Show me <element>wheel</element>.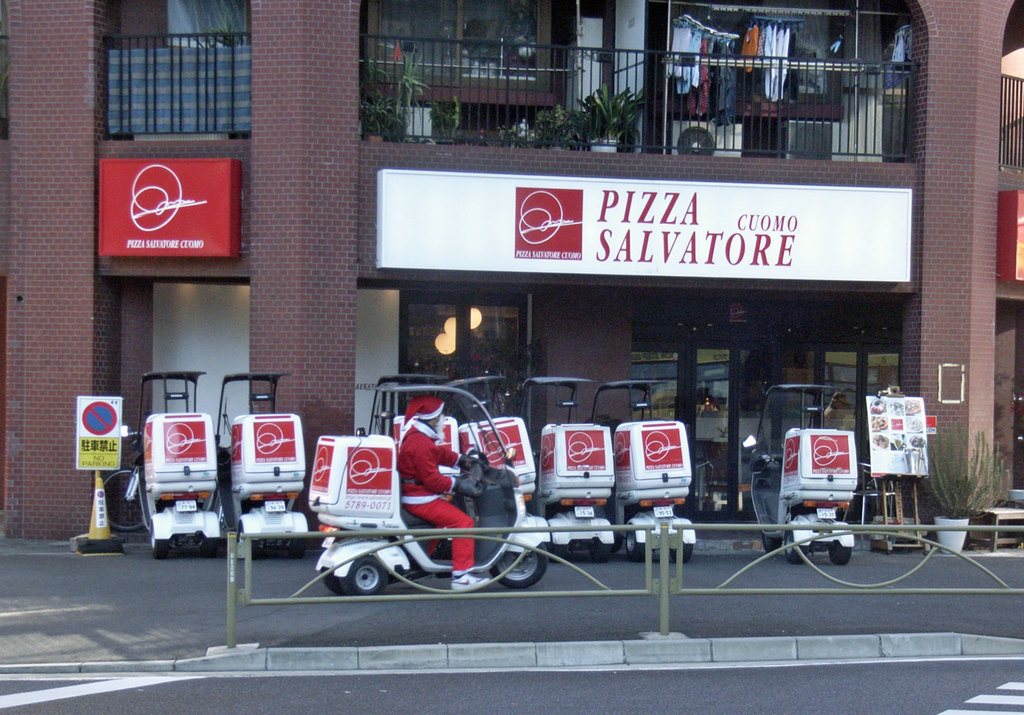
<element>wheel</element> is here: box(99, 465, 148, 536).
